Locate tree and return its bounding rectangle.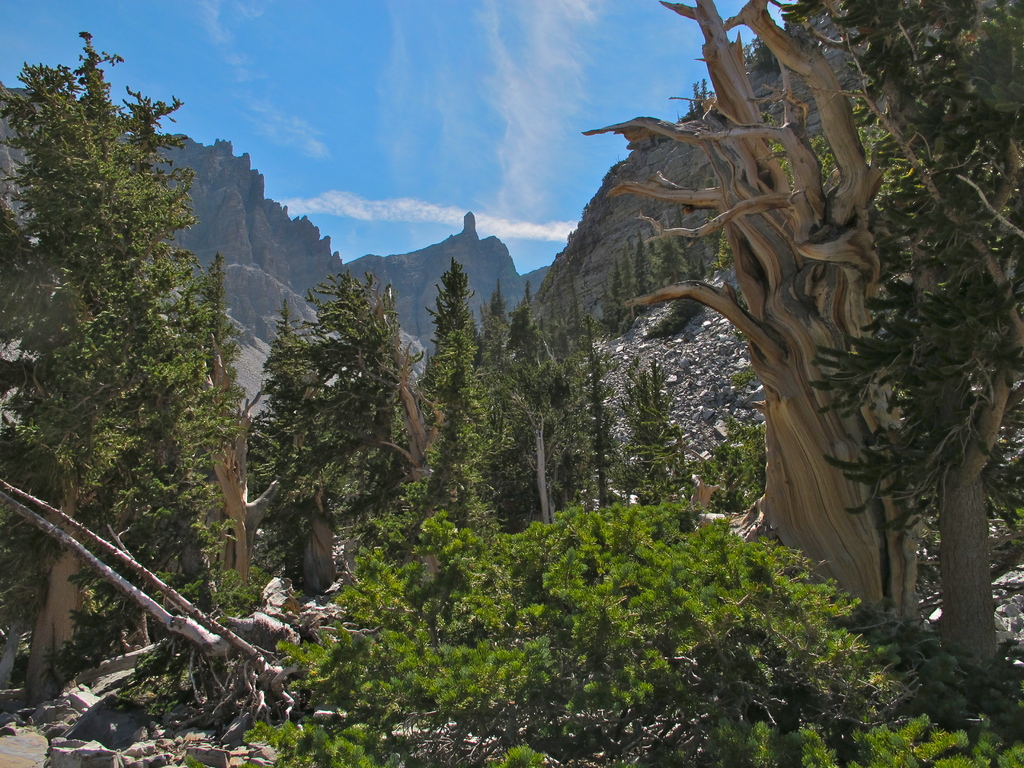
(left=426, top=271, right=475, bottom=390).
